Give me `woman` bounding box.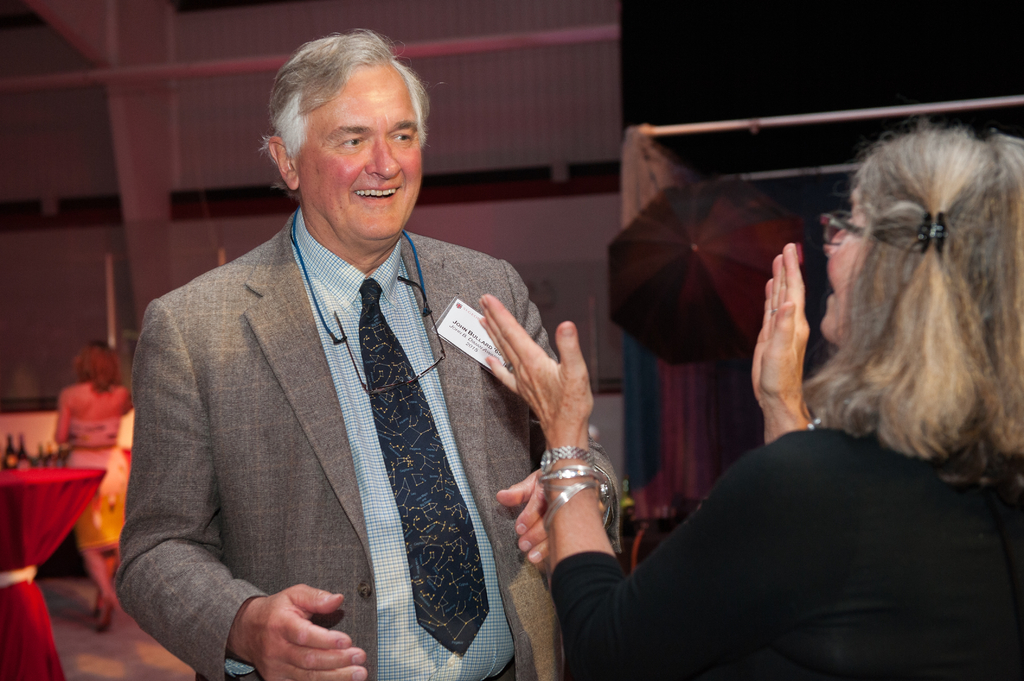
{"left": 464, "top": 103, "right": 1023, "bottom": 679}.
